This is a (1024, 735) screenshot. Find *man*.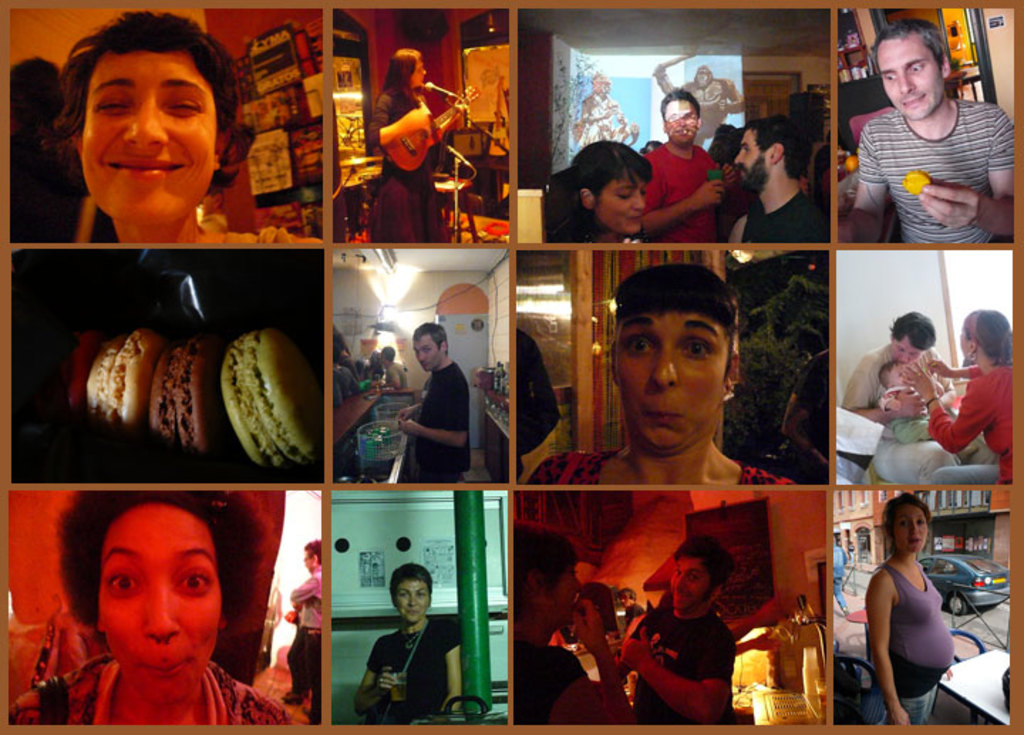
Bounding box: pyautogui.locateOnScreen(639, 87, 727, 243).
